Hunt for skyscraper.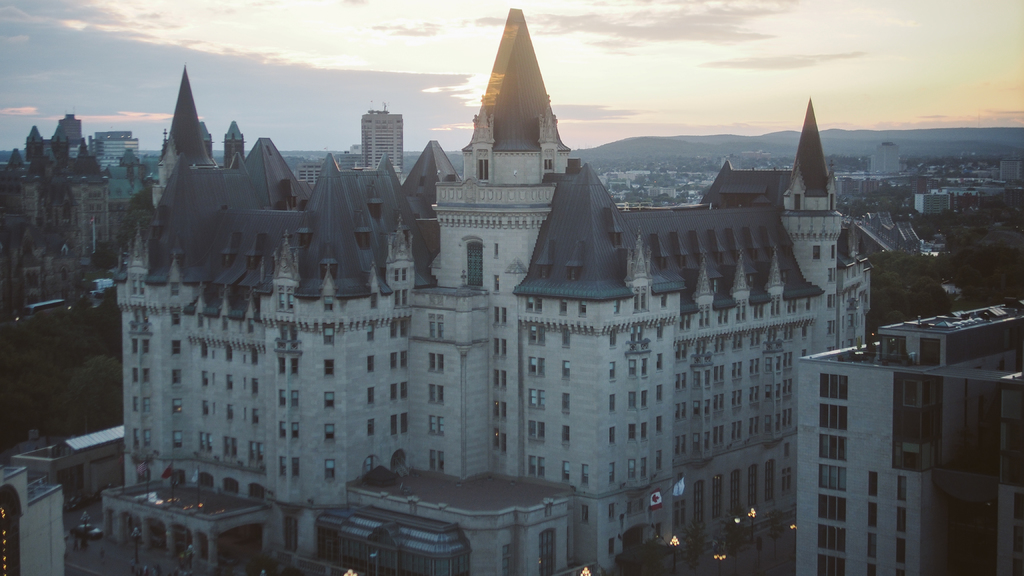
Hunted down at [360,110,404,176].
